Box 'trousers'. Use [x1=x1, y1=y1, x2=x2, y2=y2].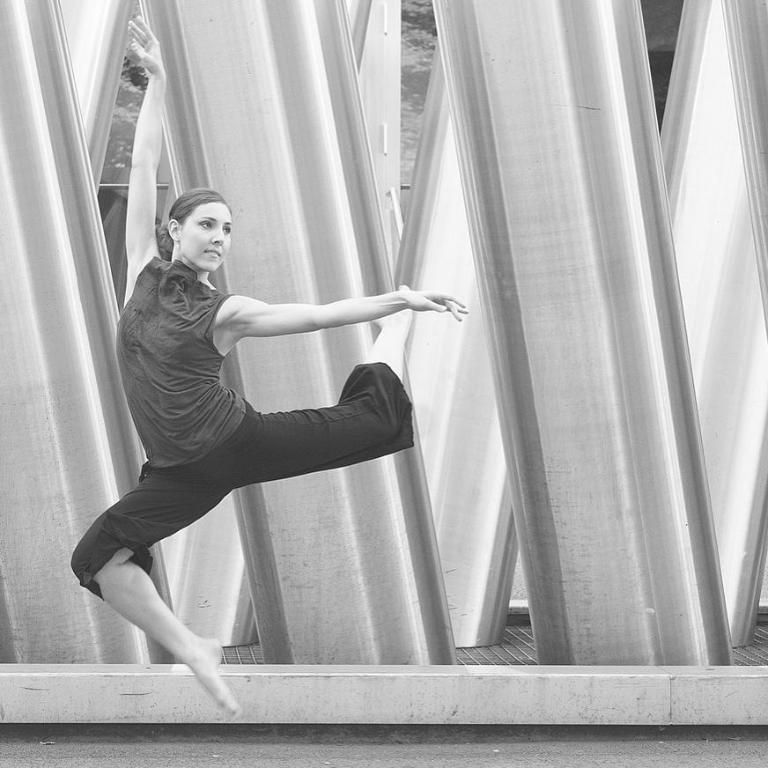
[x1=69, y1=360, x2=411, y2=601].
